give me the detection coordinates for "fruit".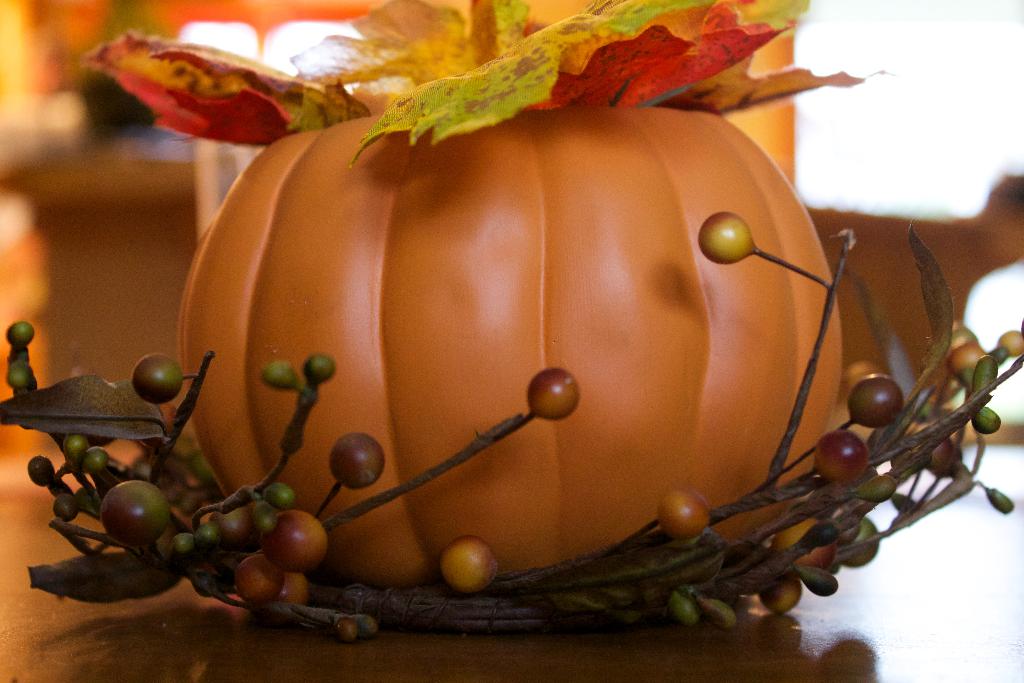
{"x1": 519, "y1": 366, "x2": 593, "y2": 432}.
